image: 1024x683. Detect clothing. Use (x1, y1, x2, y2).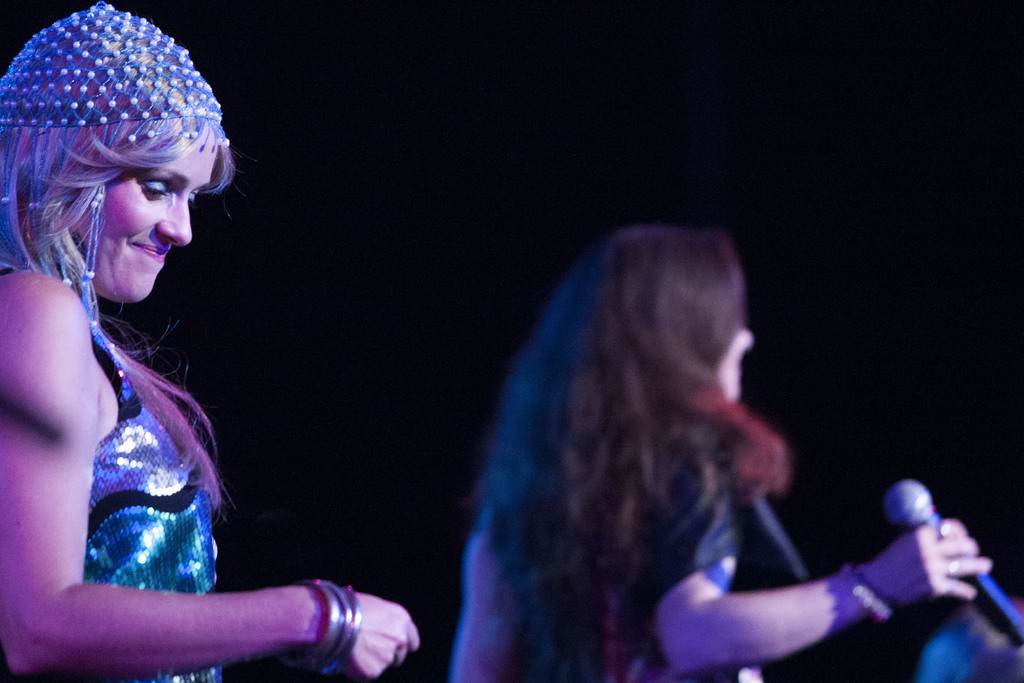
(616, 482, 737, 682).
